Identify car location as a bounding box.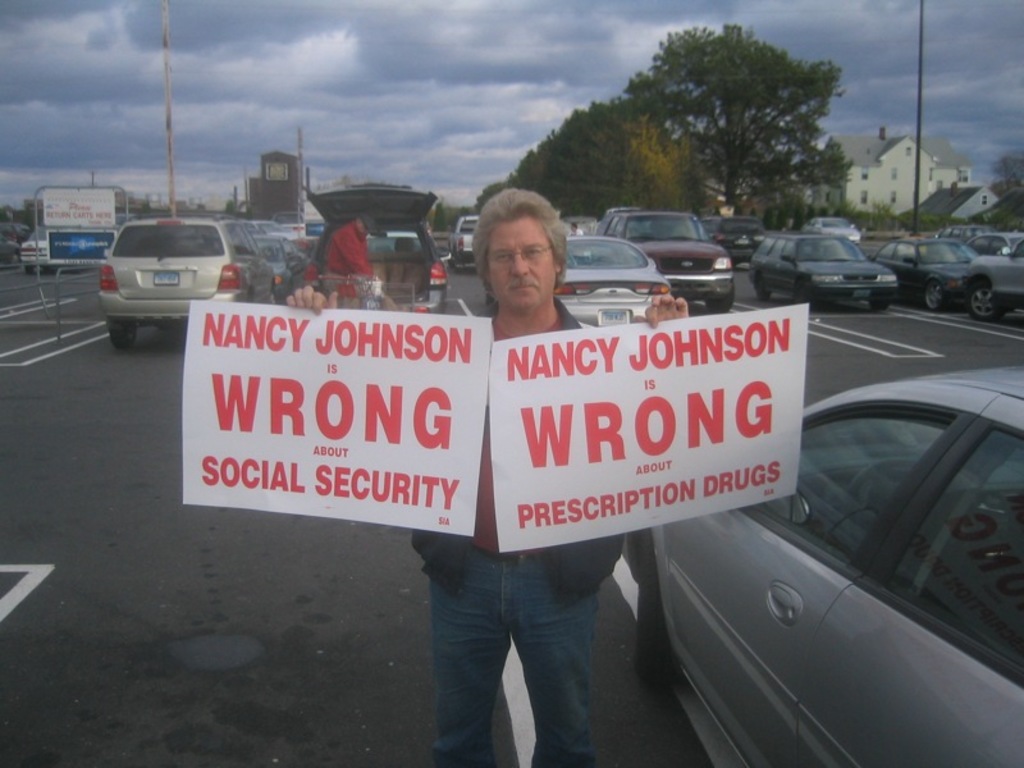
{"left": 618, "top": 362, "right": 1023, "bottom": 767}.
